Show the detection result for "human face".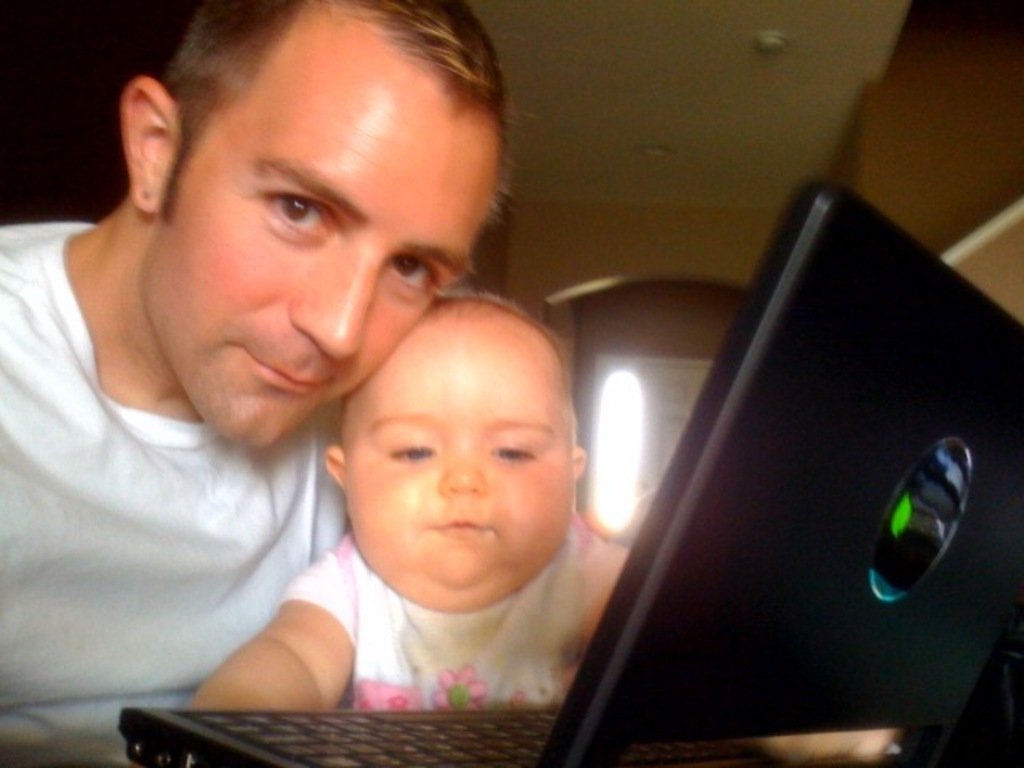
bbox(142, 53, 498, 450).
